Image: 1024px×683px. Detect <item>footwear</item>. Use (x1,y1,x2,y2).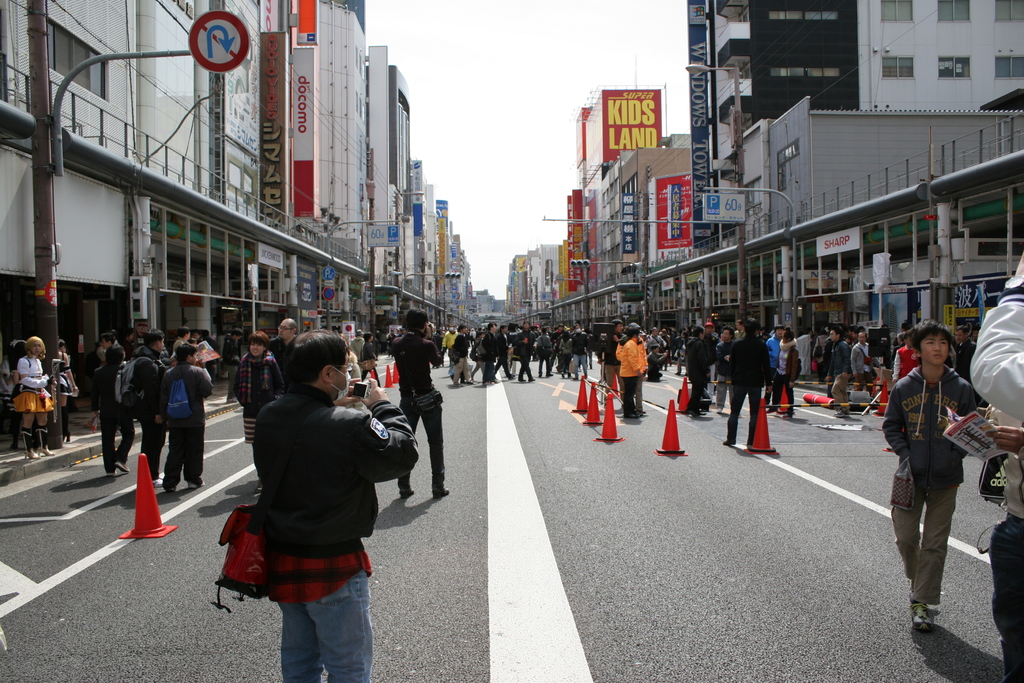
(467,379,474,384).
